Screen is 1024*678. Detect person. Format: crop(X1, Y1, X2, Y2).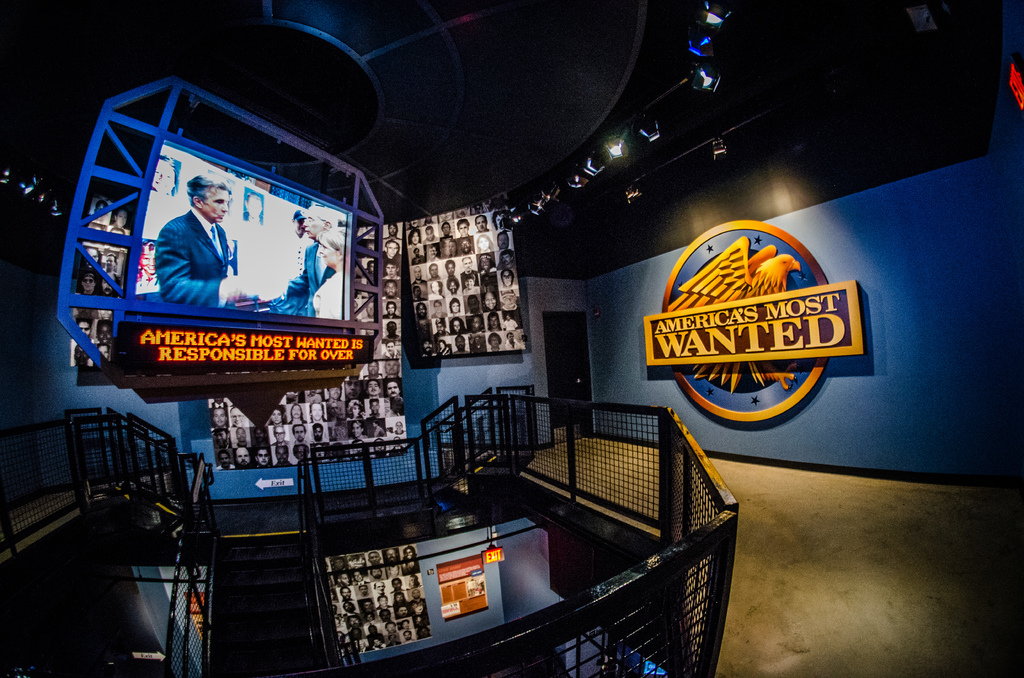
crop(383, 383, 397, 396).
